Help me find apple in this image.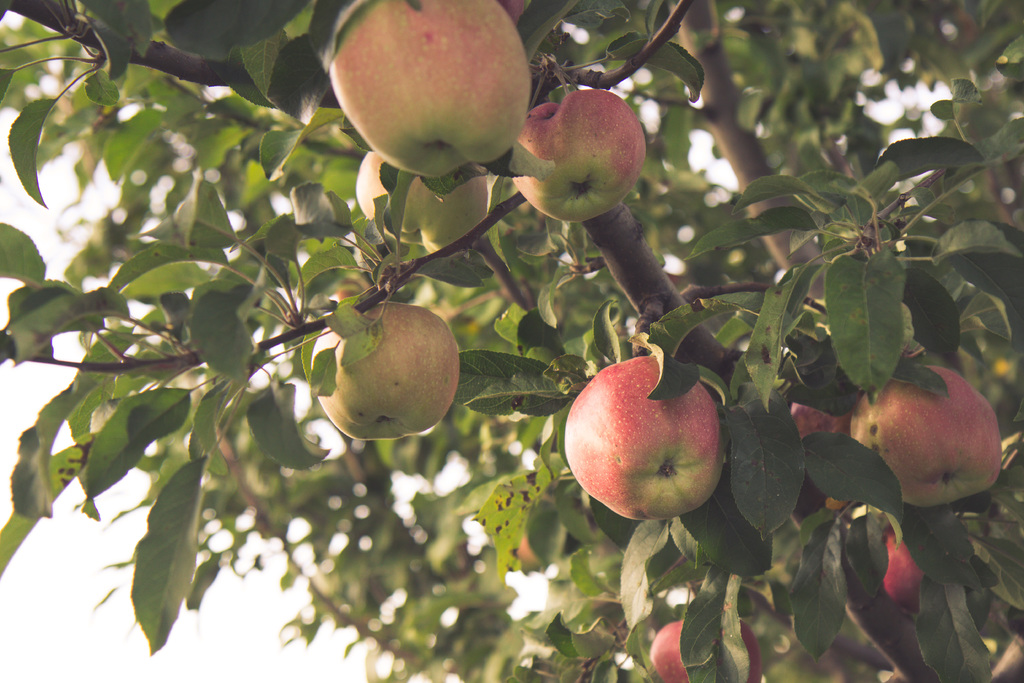
Found it: {"x1": 882, "y1": 526, "x2": 932, "y2": 609}.
